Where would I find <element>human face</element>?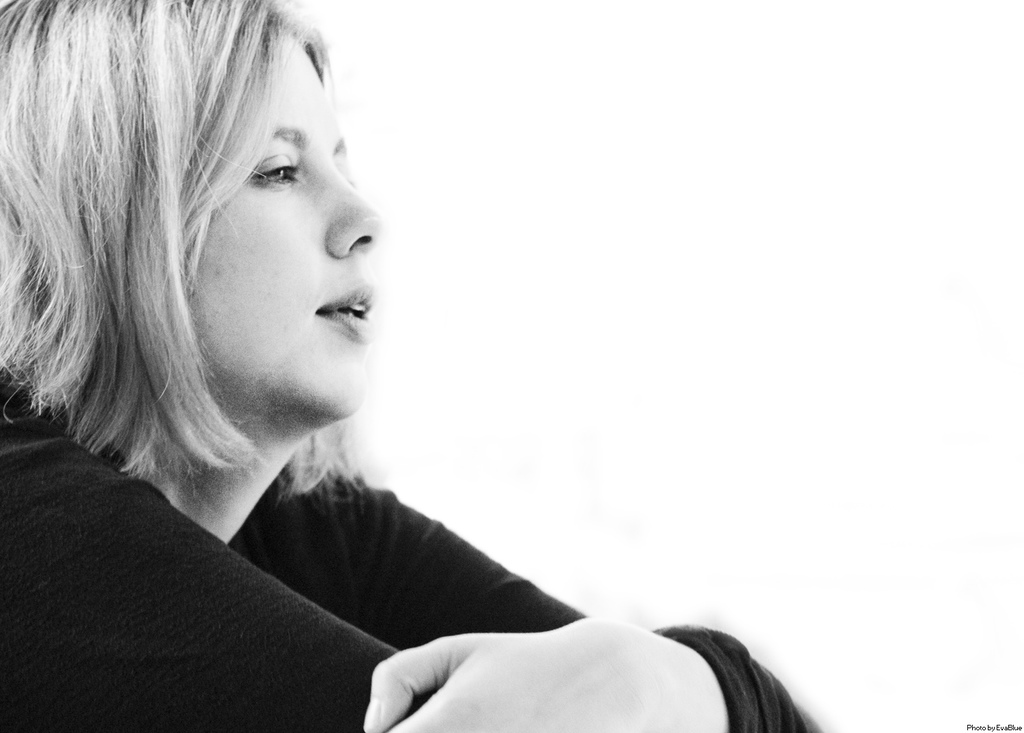
At [x1=174, y1=35, x2=381, y2=409].
